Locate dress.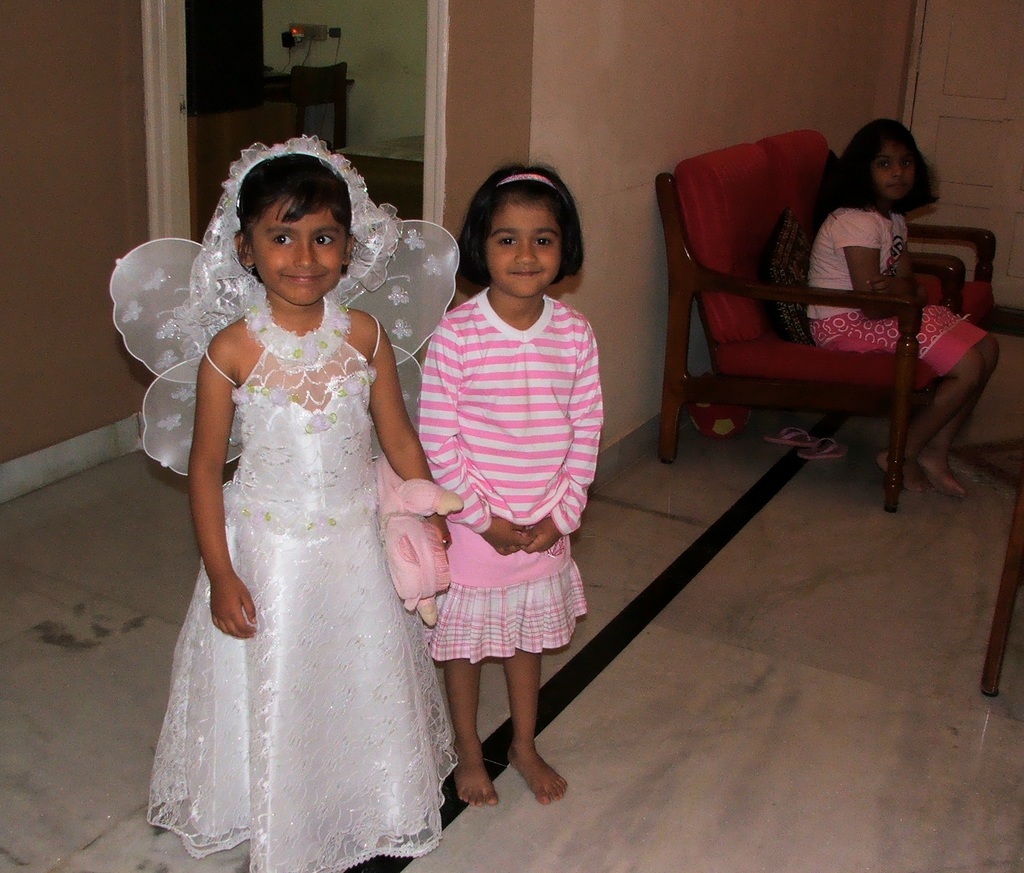
Bounding box: l=109, t=135, r=467, b=872.
